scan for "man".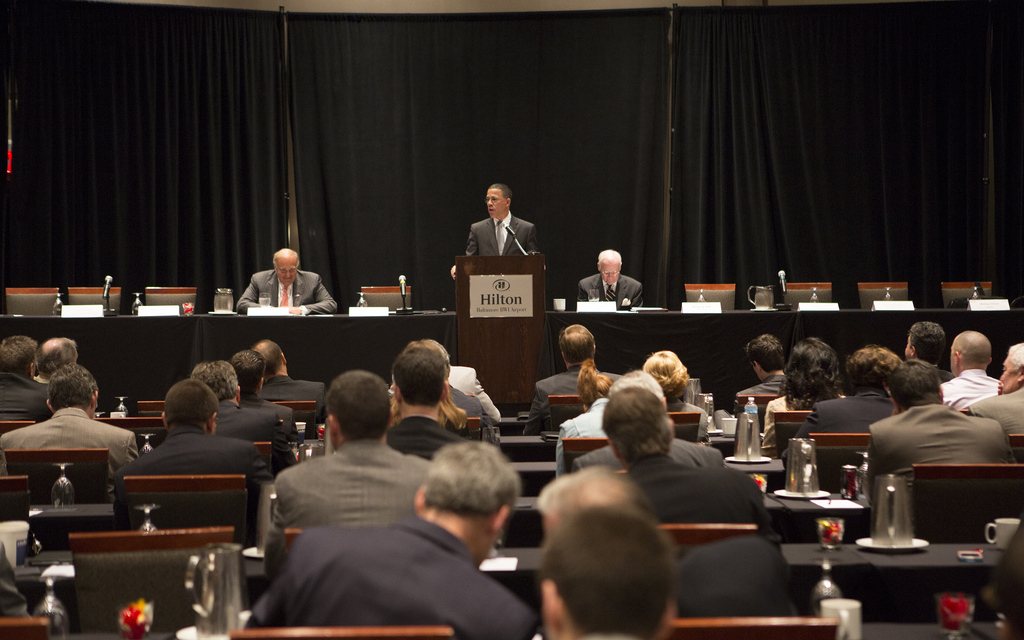
Scan result: {"x1": 536, "y1": 503, "x2": 670, "y2": 639}.
